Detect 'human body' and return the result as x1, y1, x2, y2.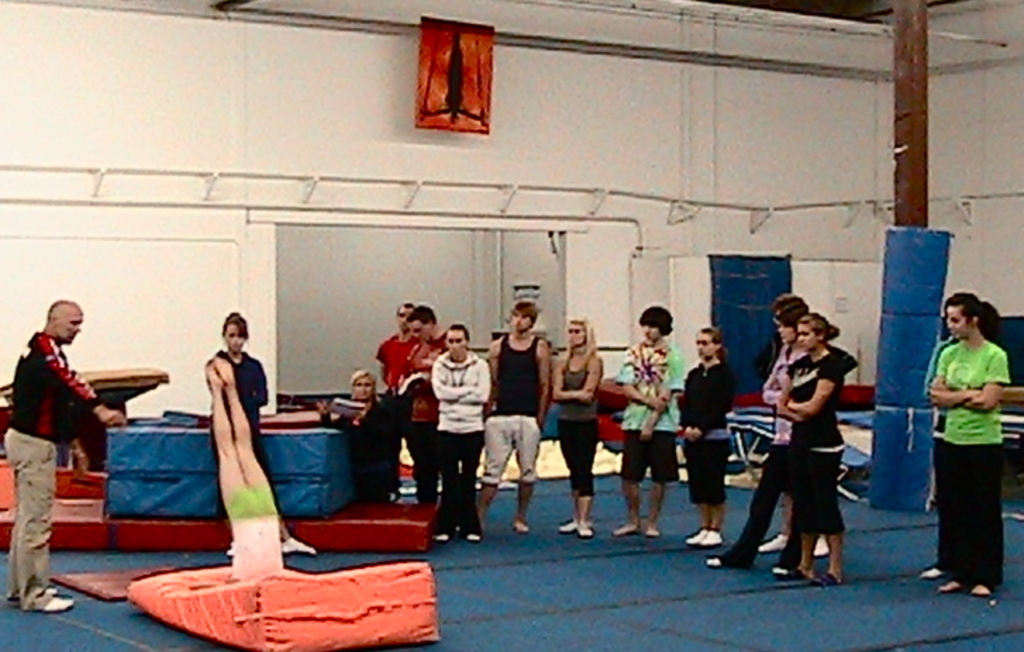
3, 300, 121, 607.
